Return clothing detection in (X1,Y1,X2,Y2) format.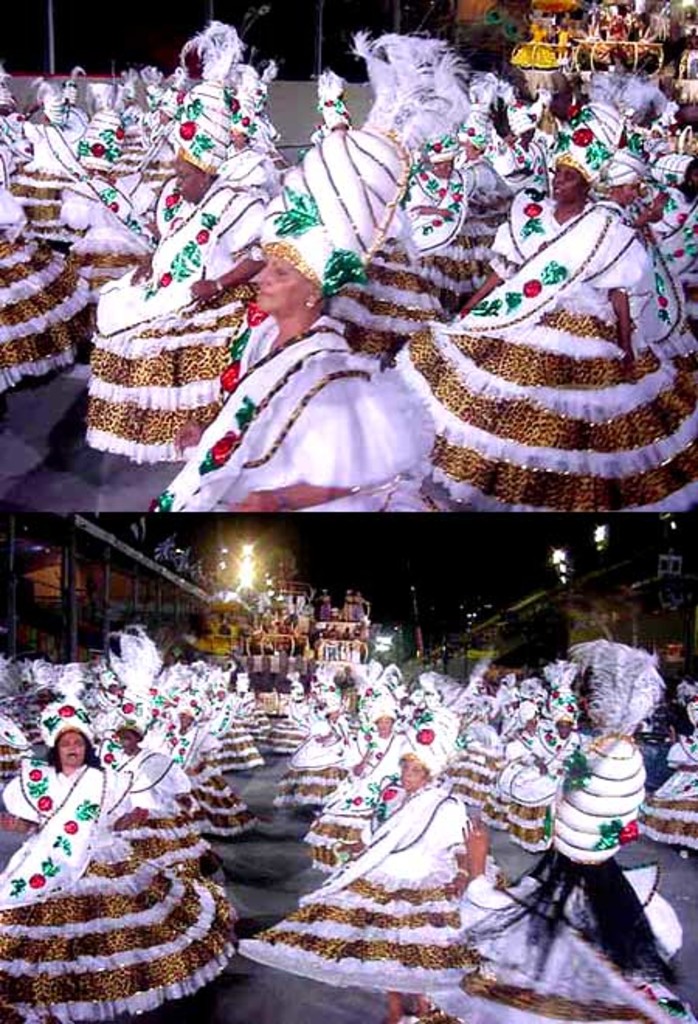
(213,707,259,774).
